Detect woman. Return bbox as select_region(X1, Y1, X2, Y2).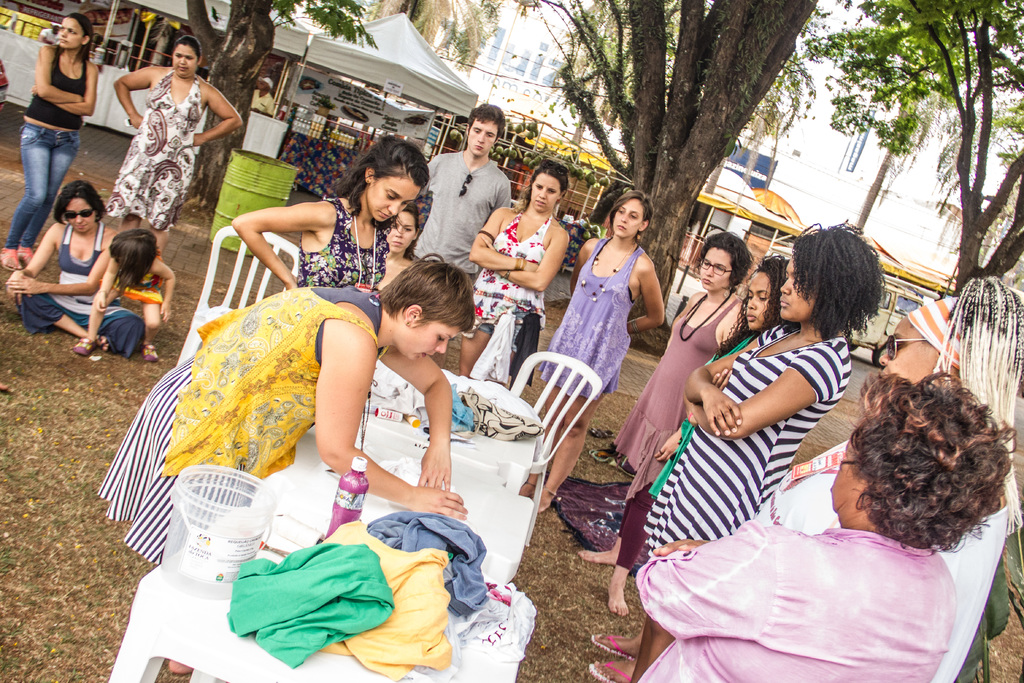
select_region(460, 157, 564, 377).
